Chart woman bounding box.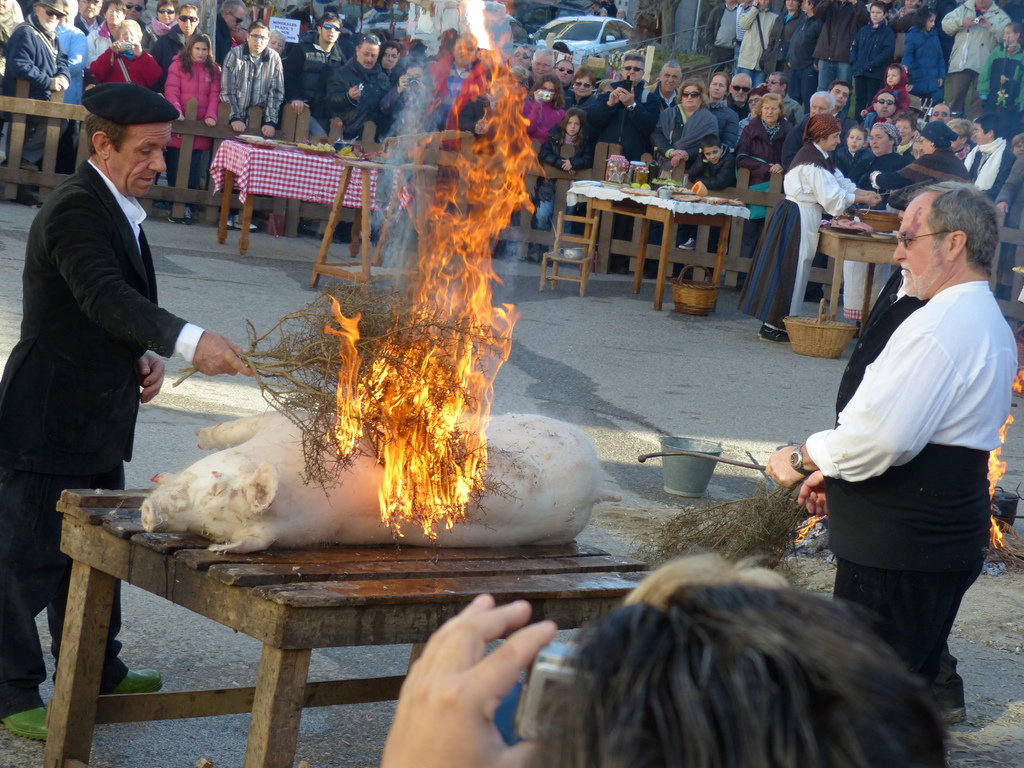
Charted: BBox(524, 72, 566, 145).
